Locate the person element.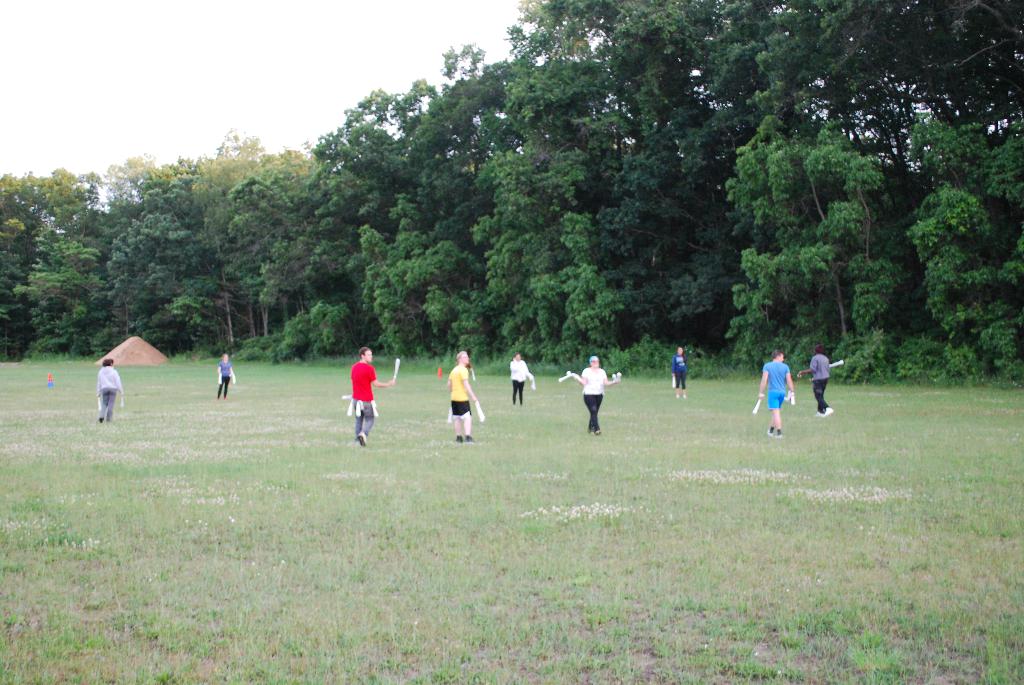
Element bbox: (x1=508, y1=348, x2=536, y2=403).
